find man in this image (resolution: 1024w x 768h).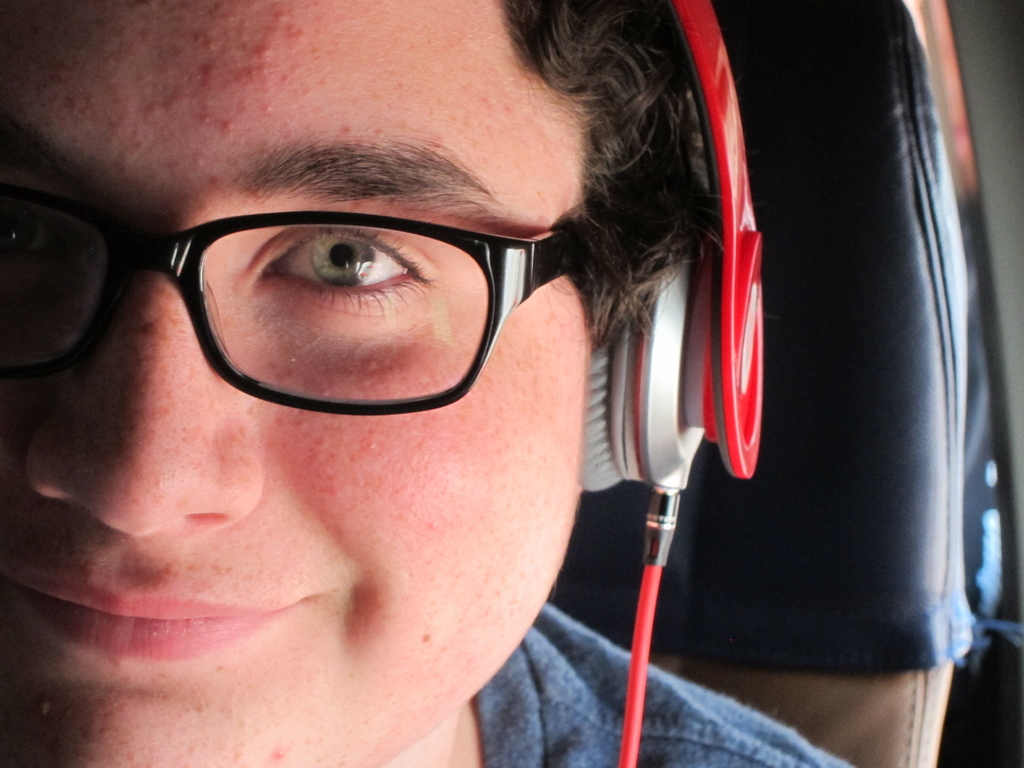
{"left": 10, "top": 0, "right": 873, "bottom": 767}.
